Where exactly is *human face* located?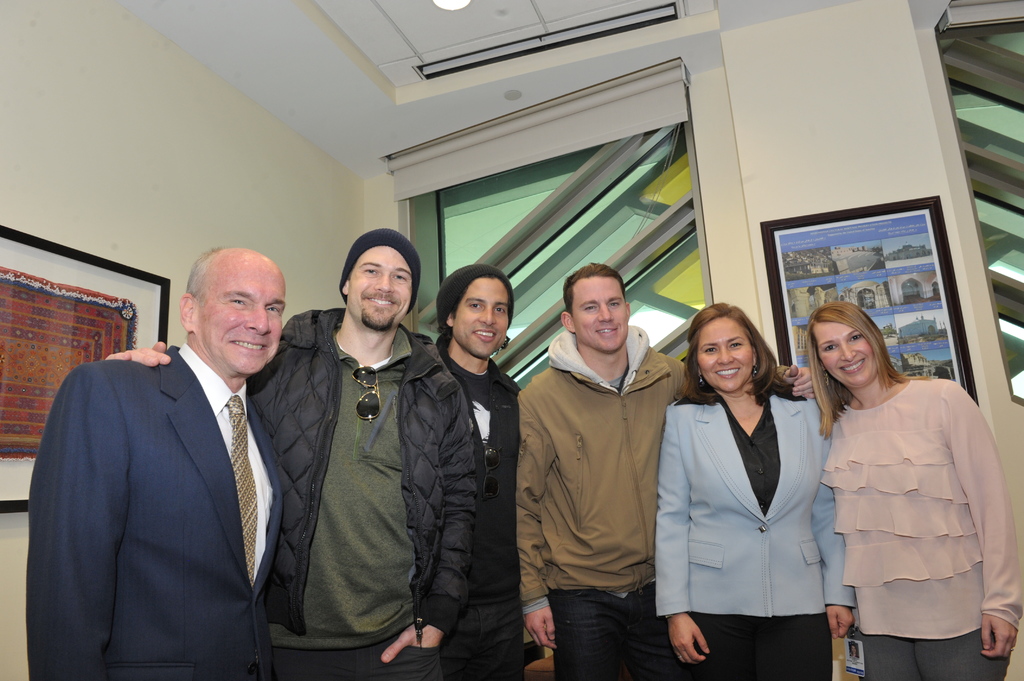
Its bounding box is (x1=454, y1=276, x2=508, y2=355).
